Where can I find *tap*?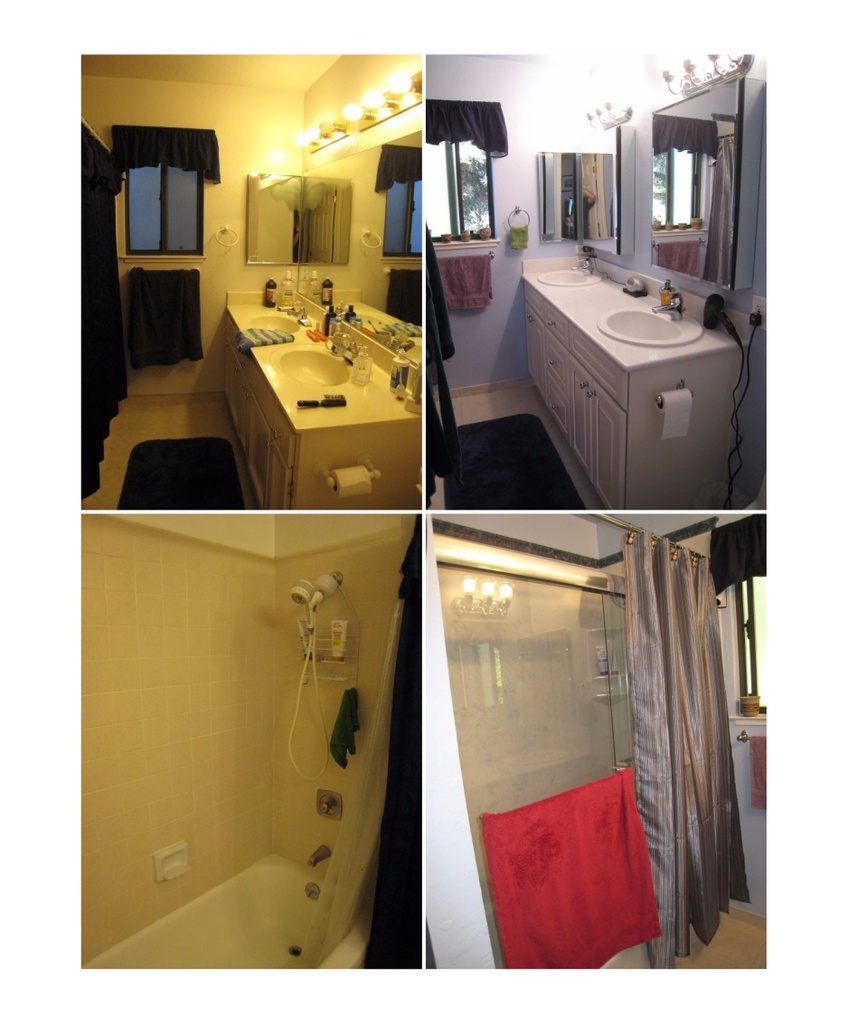
You can find it at pyautogui.locateOnScreen(654, 296, 684, 320).
